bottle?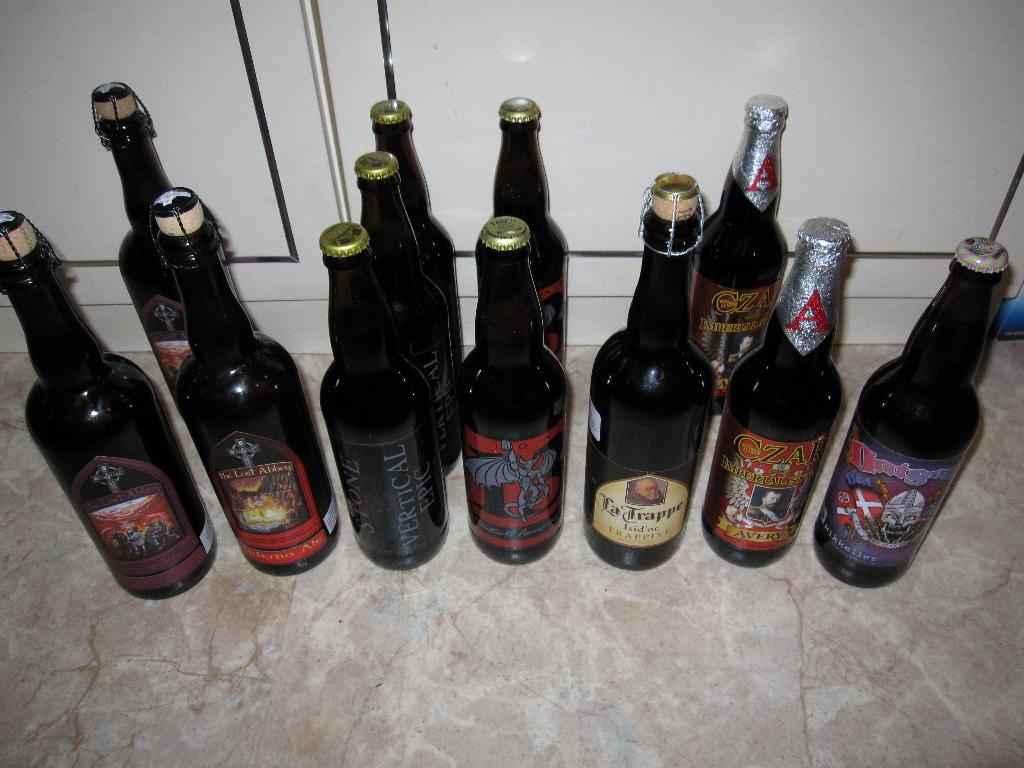
select_region(690, 93, 789, 416)
